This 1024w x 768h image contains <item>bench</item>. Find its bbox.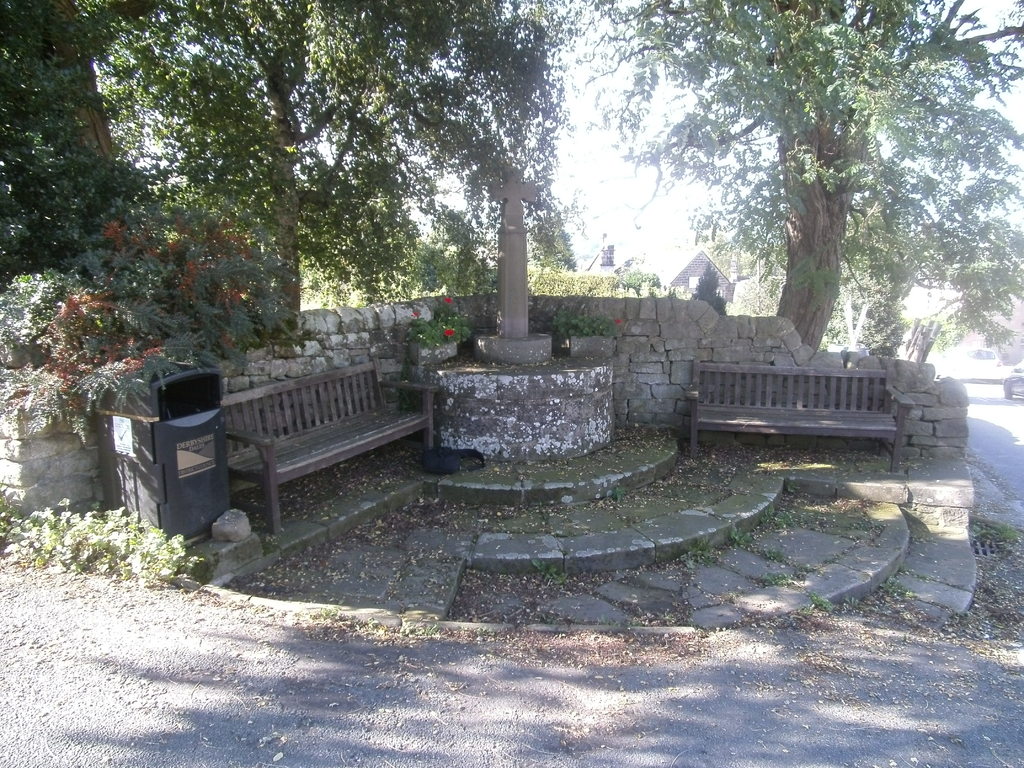
[x1=684, y1=355, x2=916, y2=475].
